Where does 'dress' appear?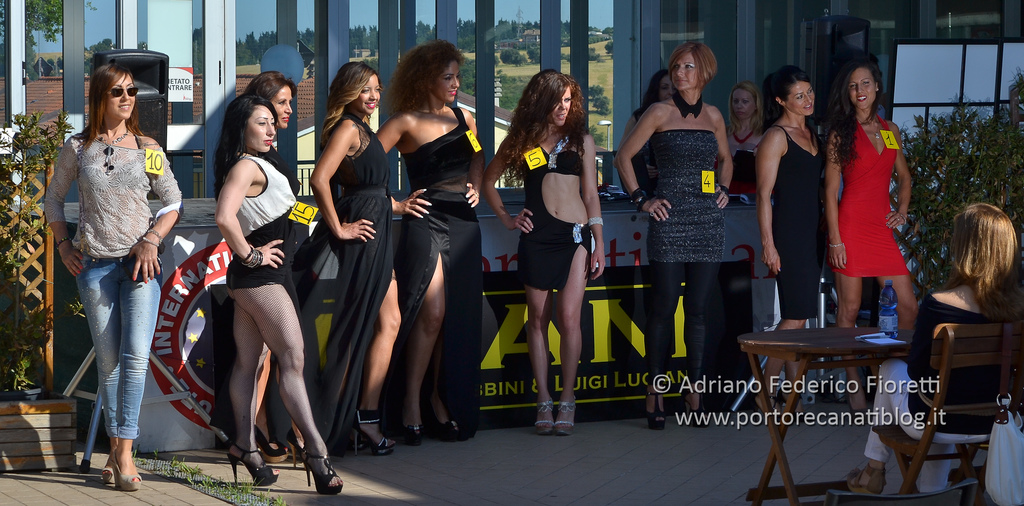
Appears at x1=773 y1=124 x2=829 y2=319.
